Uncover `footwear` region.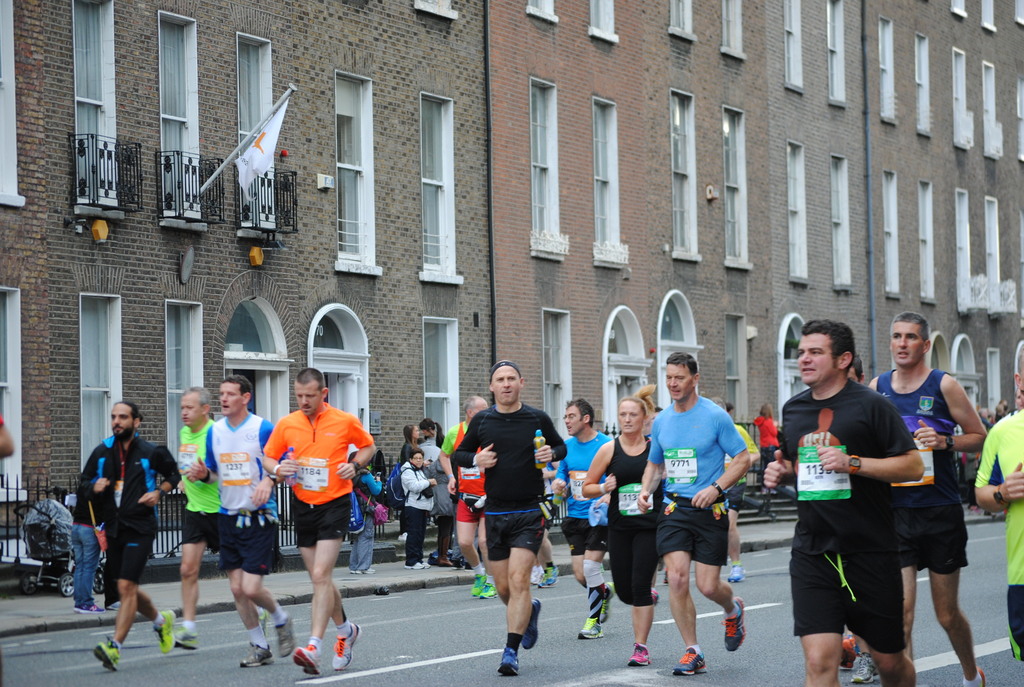
Uncovered: l=964, t=663, r=986, b=686.
